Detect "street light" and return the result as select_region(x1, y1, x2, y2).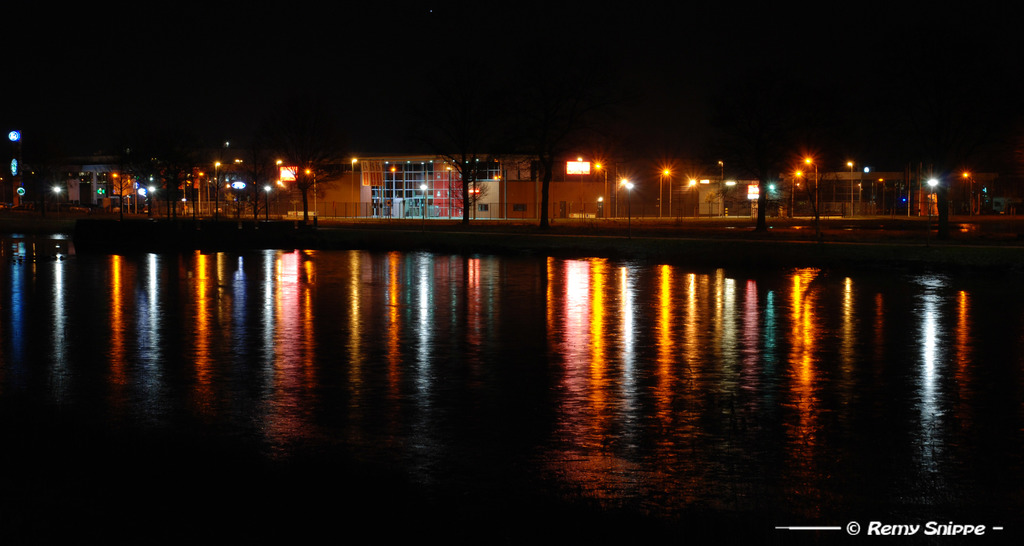
select_region(349, 156, 359, 219).
